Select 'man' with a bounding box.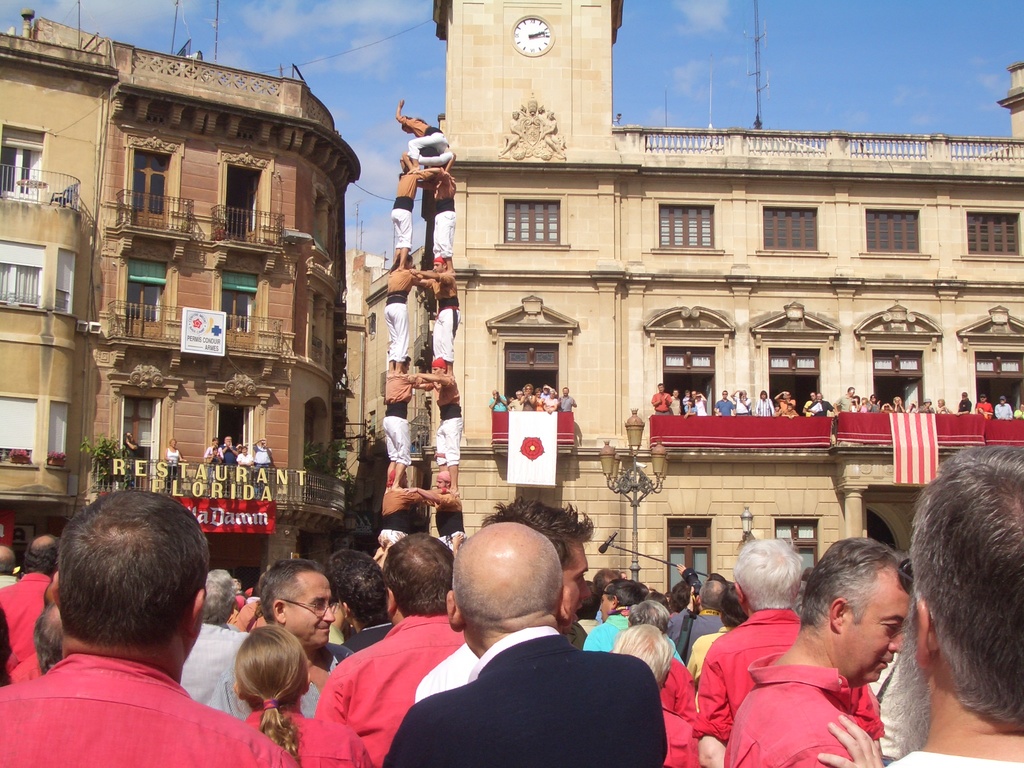
select_region(221, 435, 239, 498).
